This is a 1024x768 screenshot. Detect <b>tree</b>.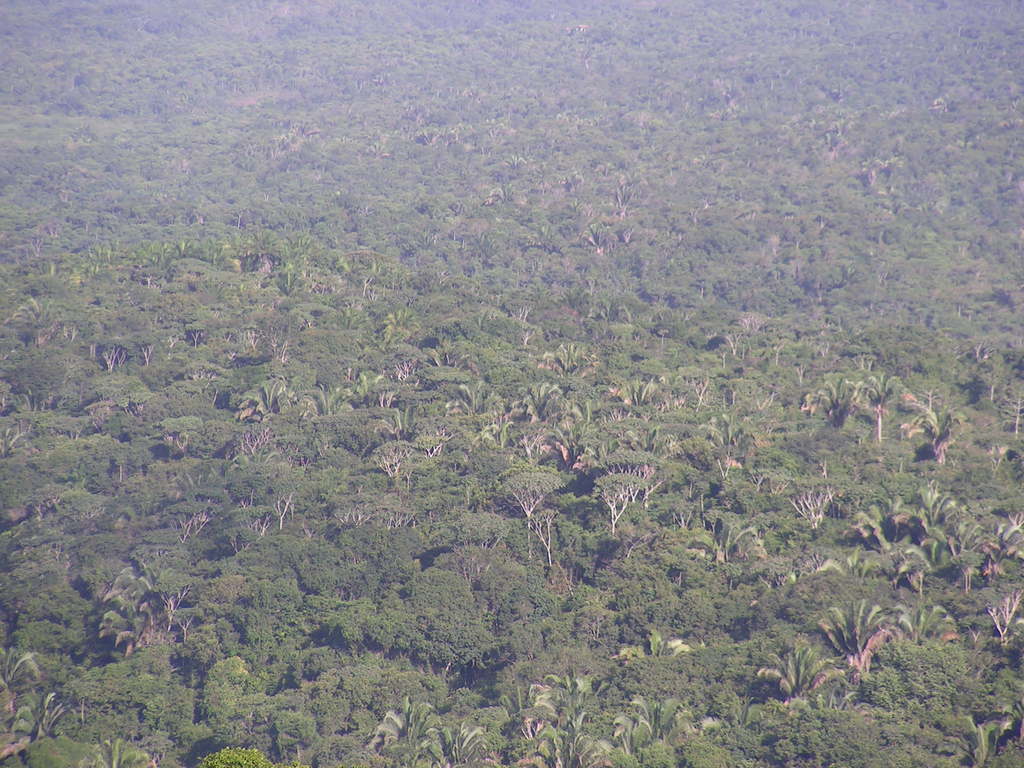
(377, 301, 419, 351).
